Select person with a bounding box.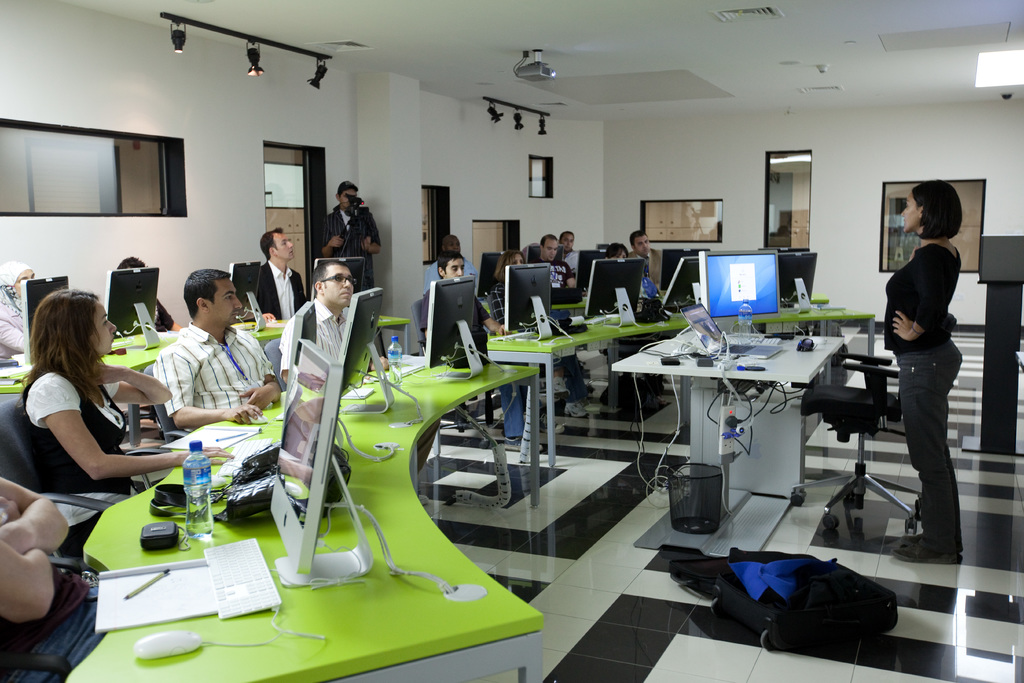
Rect(877, 176, 979, 583).
